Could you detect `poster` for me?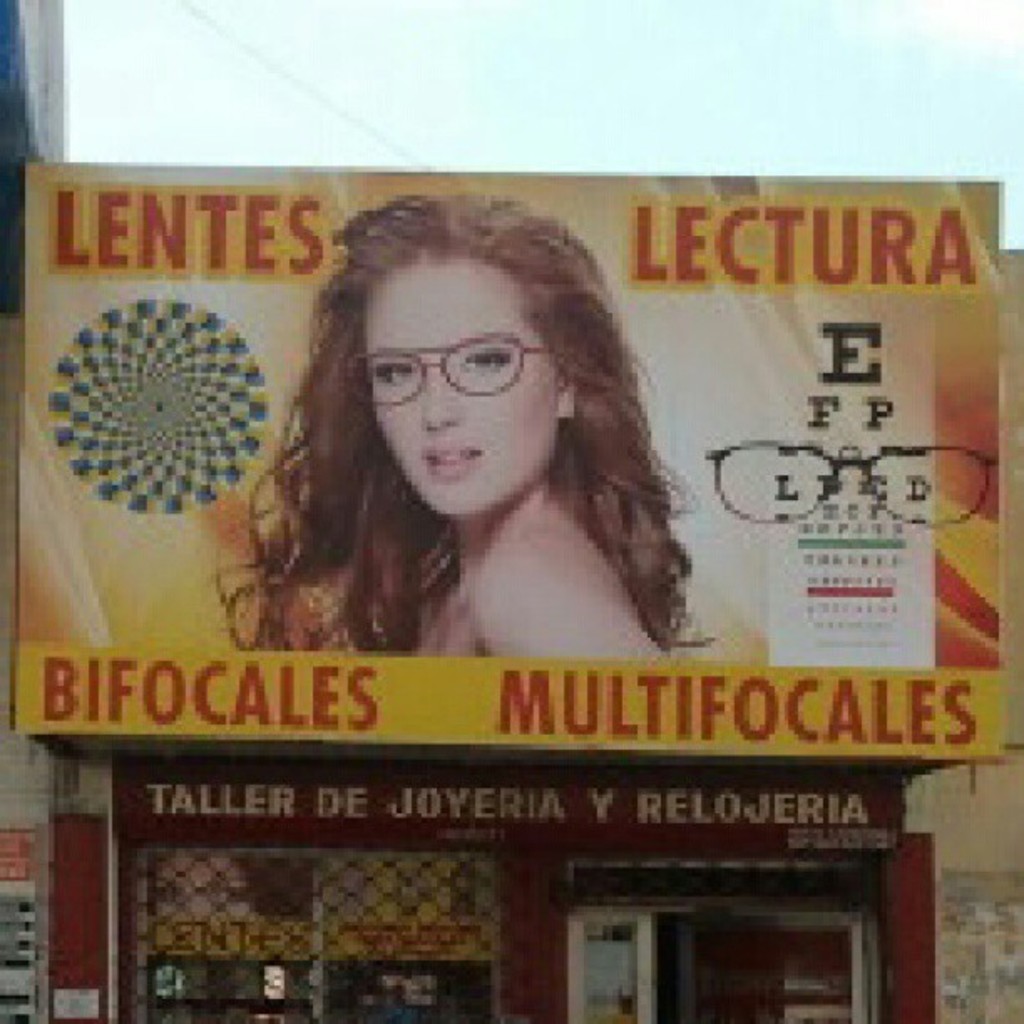
Detection result: box=[157, 847, 504, 957].
